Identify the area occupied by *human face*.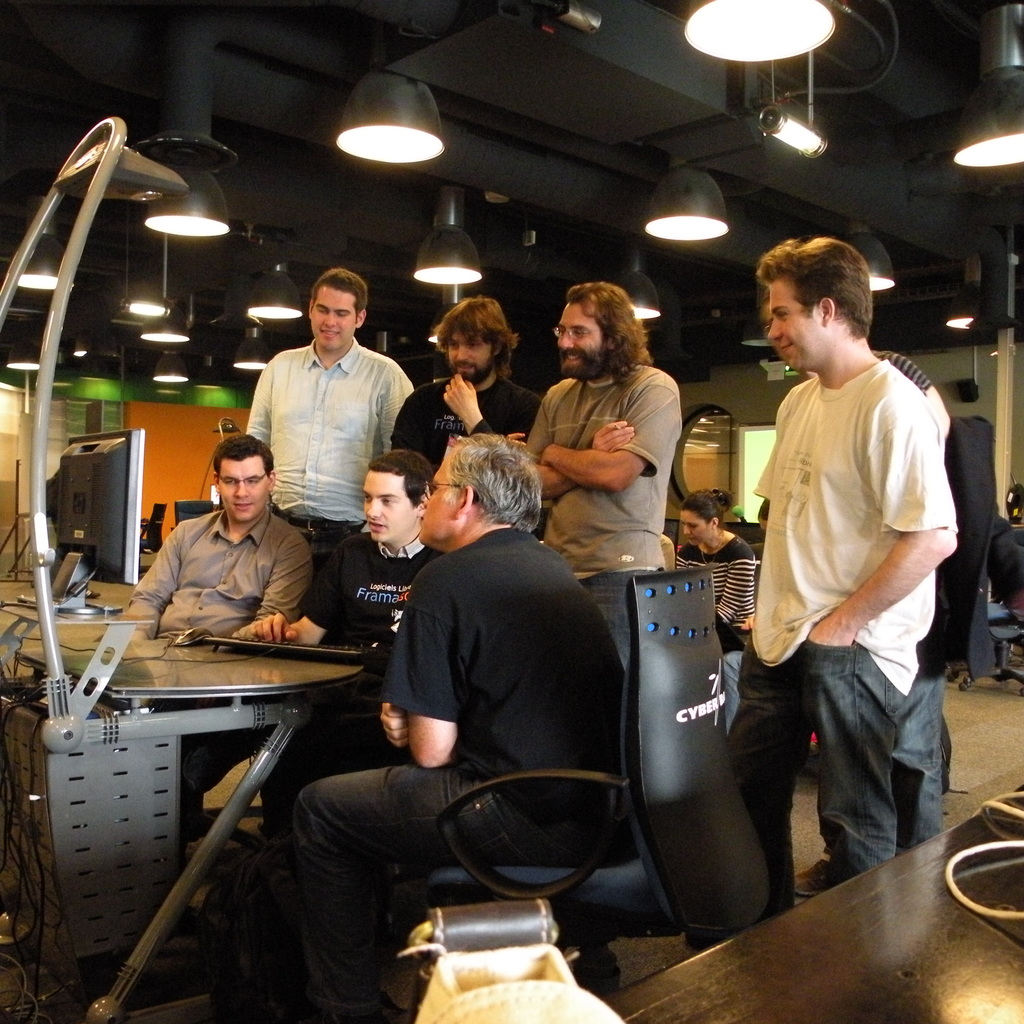
Area: 417 462 452 545.
